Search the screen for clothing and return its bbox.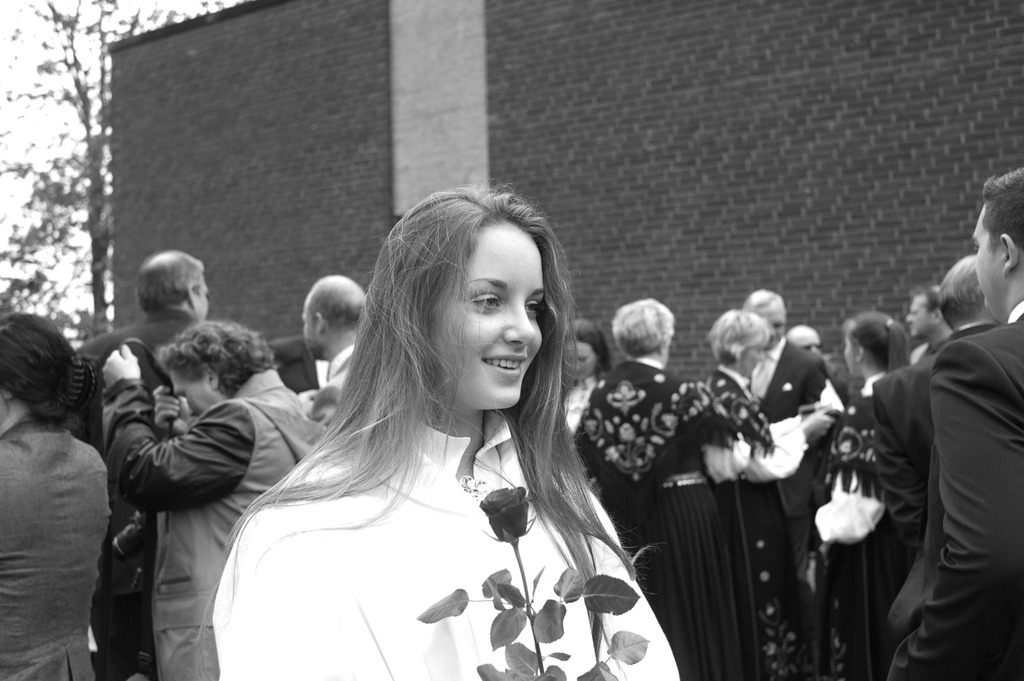
Found: region(207, 410, 677, 680).
